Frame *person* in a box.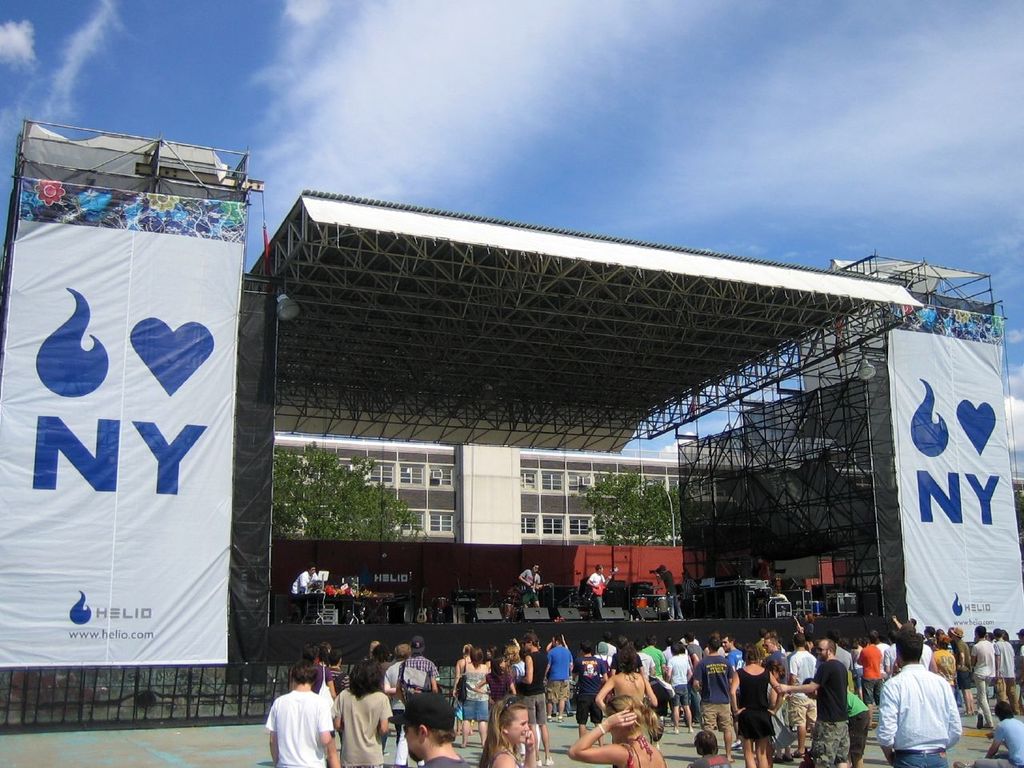
bbox=(287, 562, 319, 594).
